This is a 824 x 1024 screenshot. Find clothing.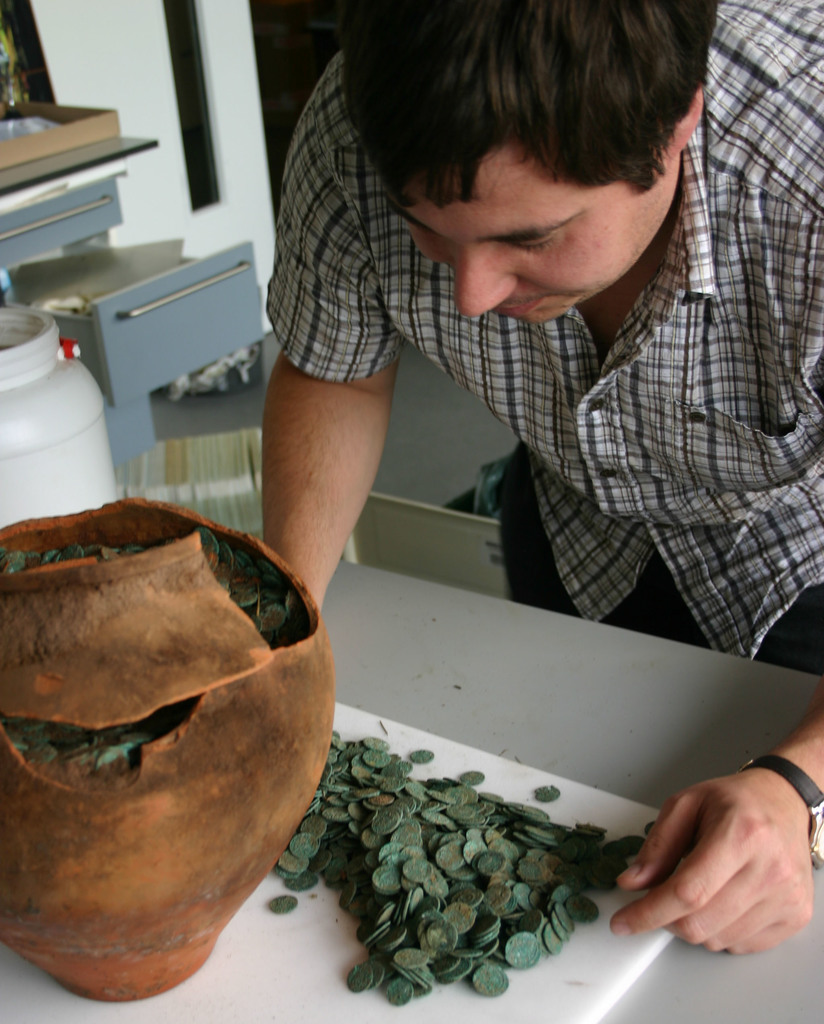
Bounding box: x1=260 y1=0 x2=823 y2=660.
